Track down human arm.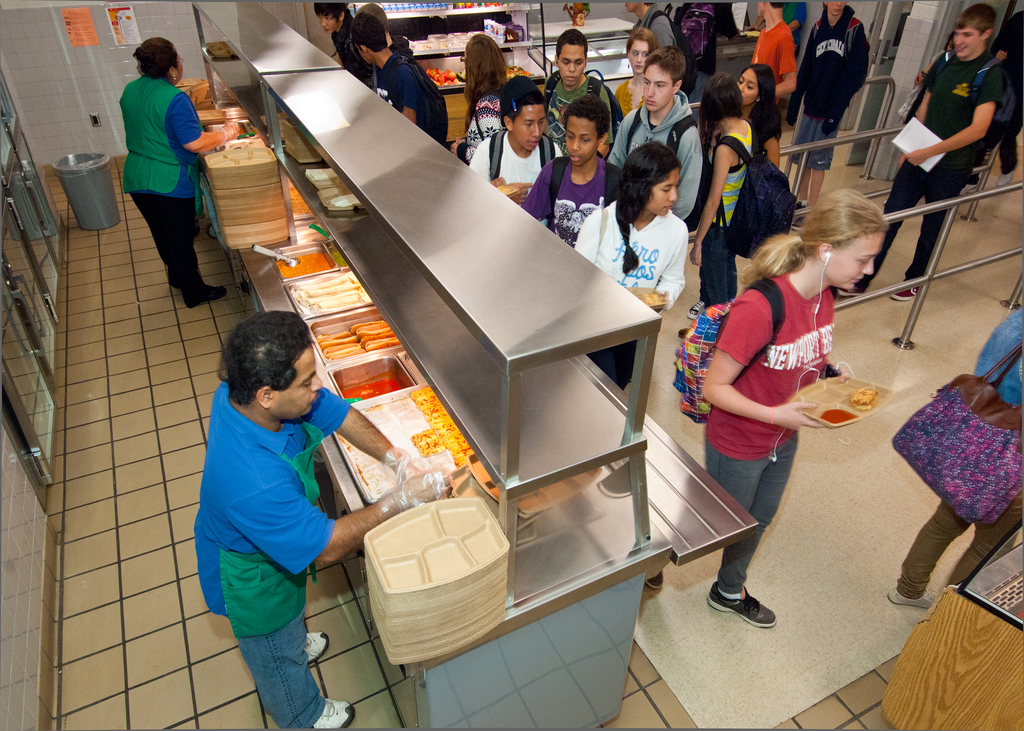
Tracked to crop(700, 302, 826, 432).
